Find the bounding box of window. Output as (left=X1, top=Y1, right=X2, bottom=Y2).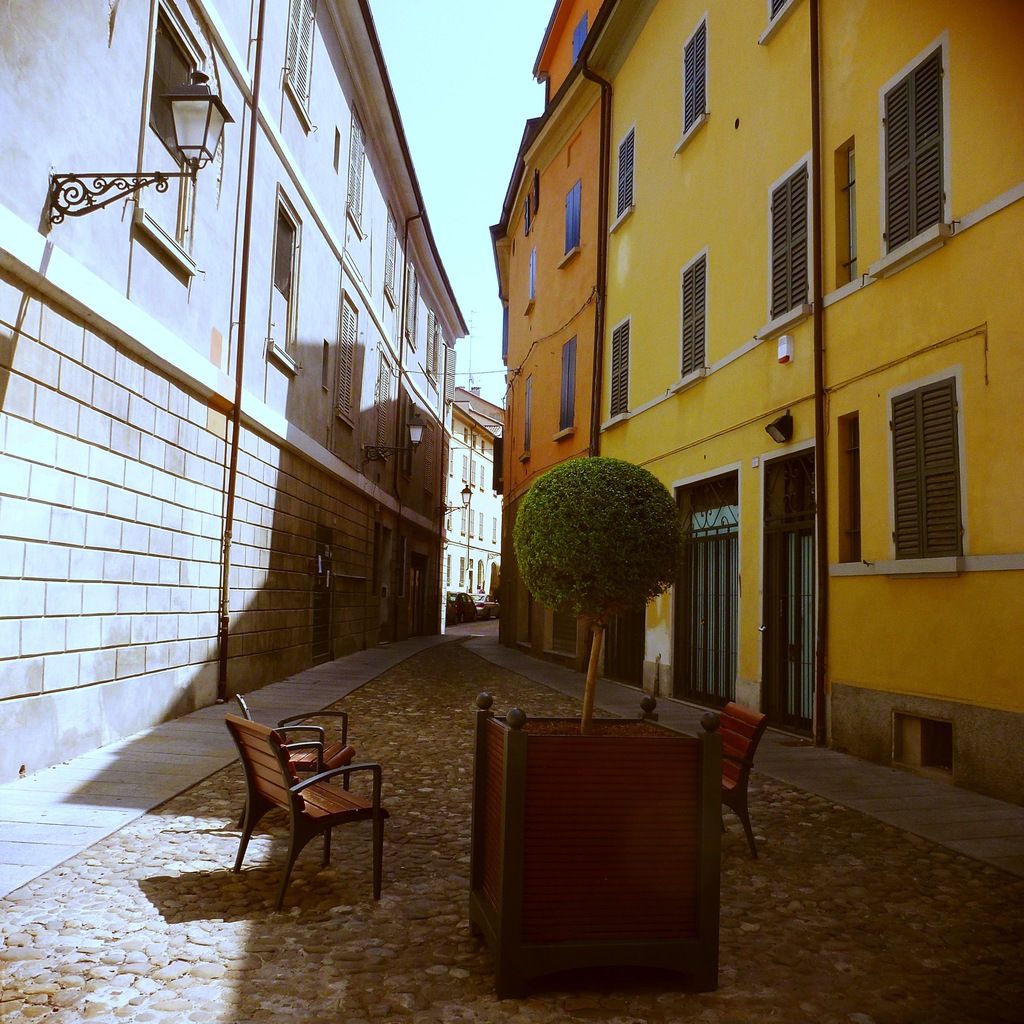
(left=522, top=247, right=536, bottom=317).
